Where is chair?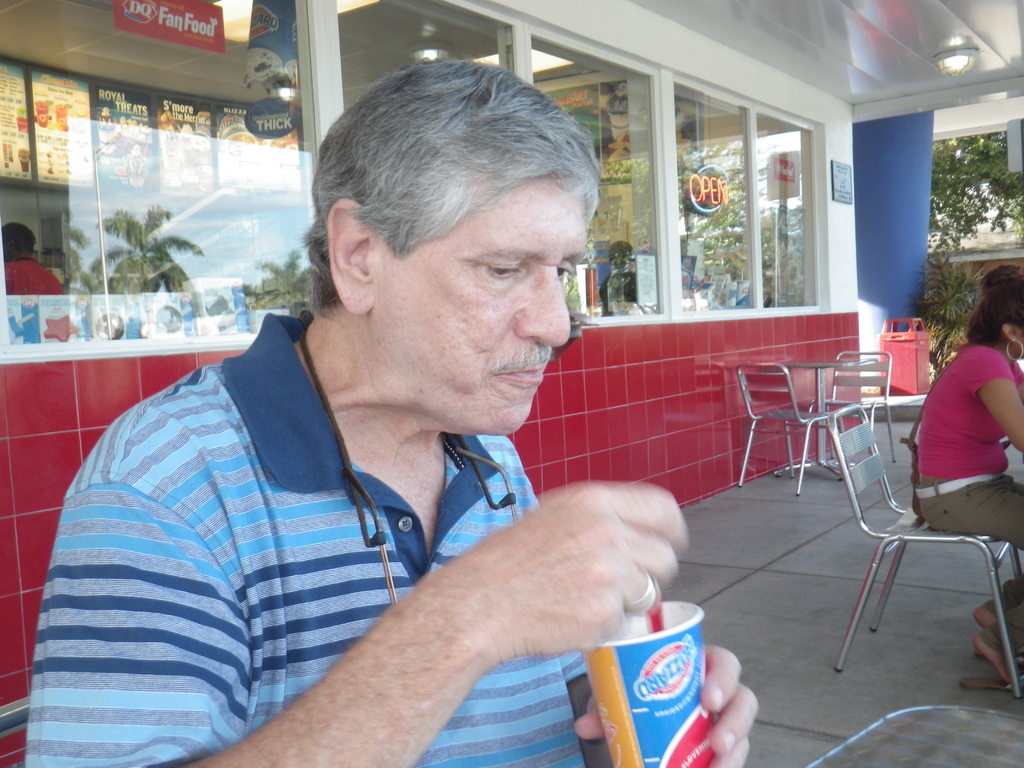
803/349/904/483.
